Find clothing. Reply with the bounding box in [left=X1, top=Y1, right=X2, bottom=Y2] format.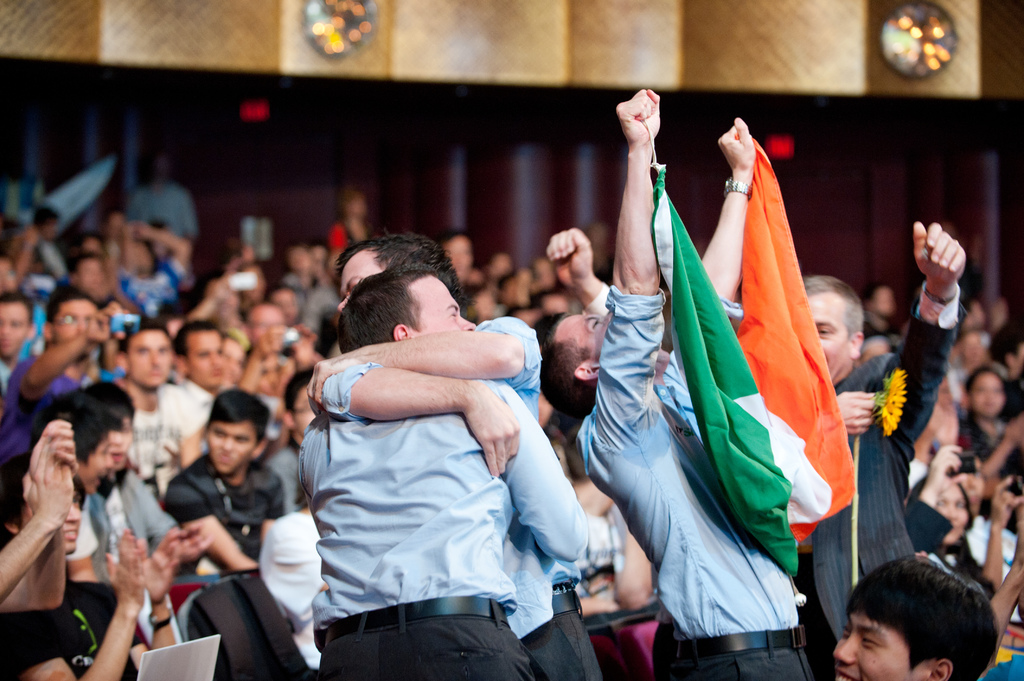
[left=68, top=473, right=175, bottom=605].
